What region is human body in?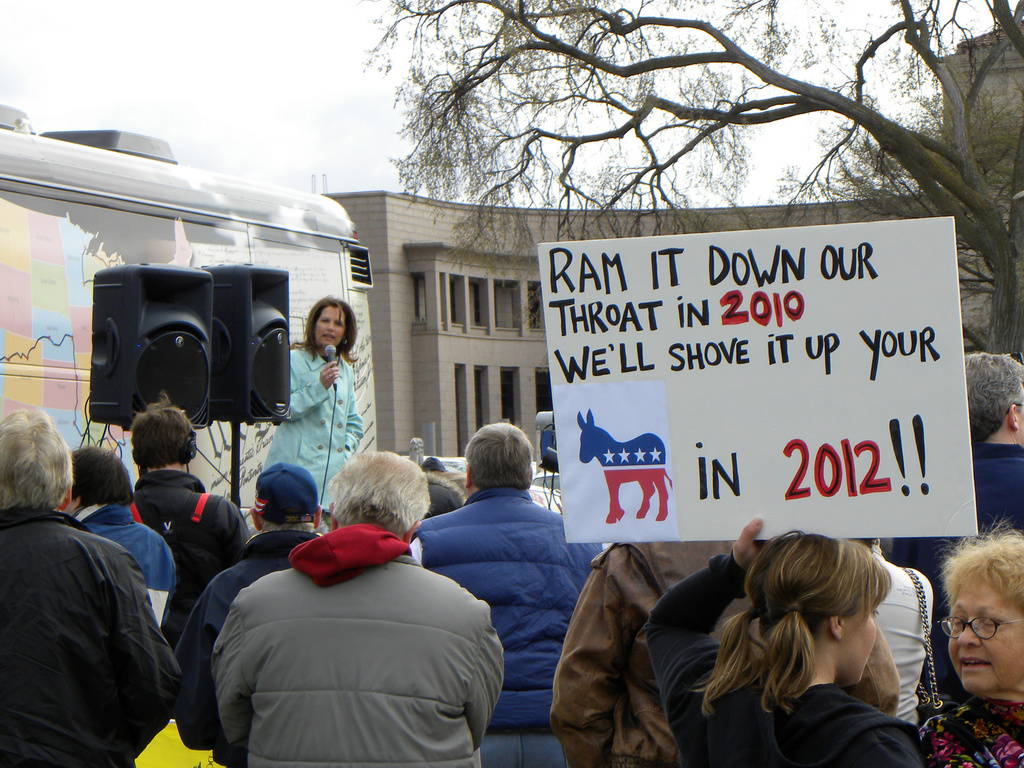
pyautogui.locateOnScreen(0, 506, 172, 765).
